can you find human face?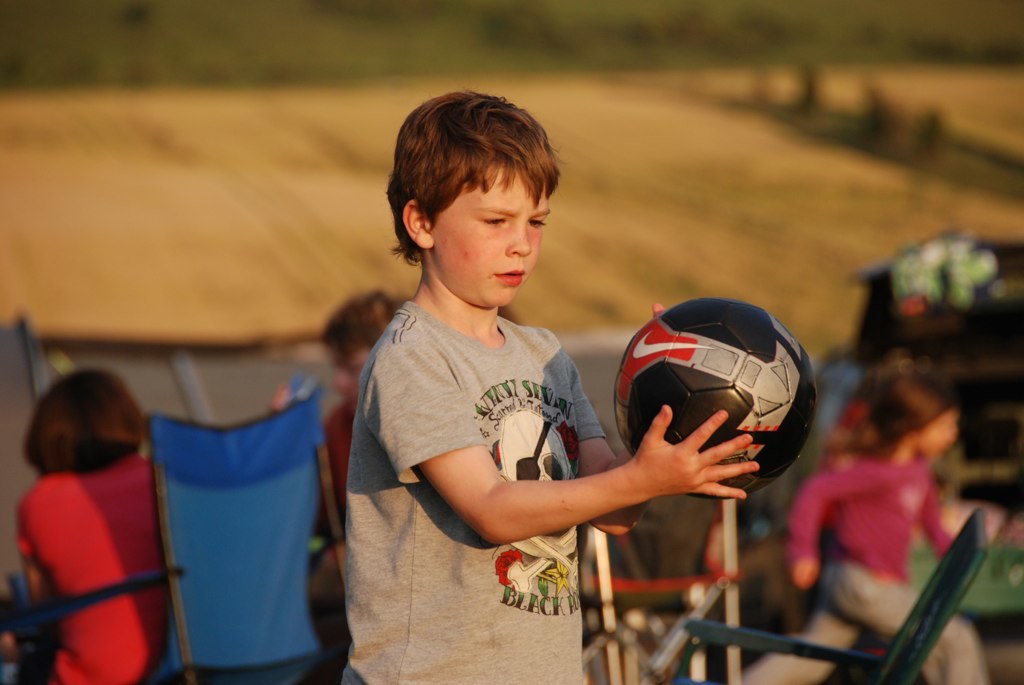
Yes, bounding box: [x1=432, y1=167, x2=553, y2=308].
